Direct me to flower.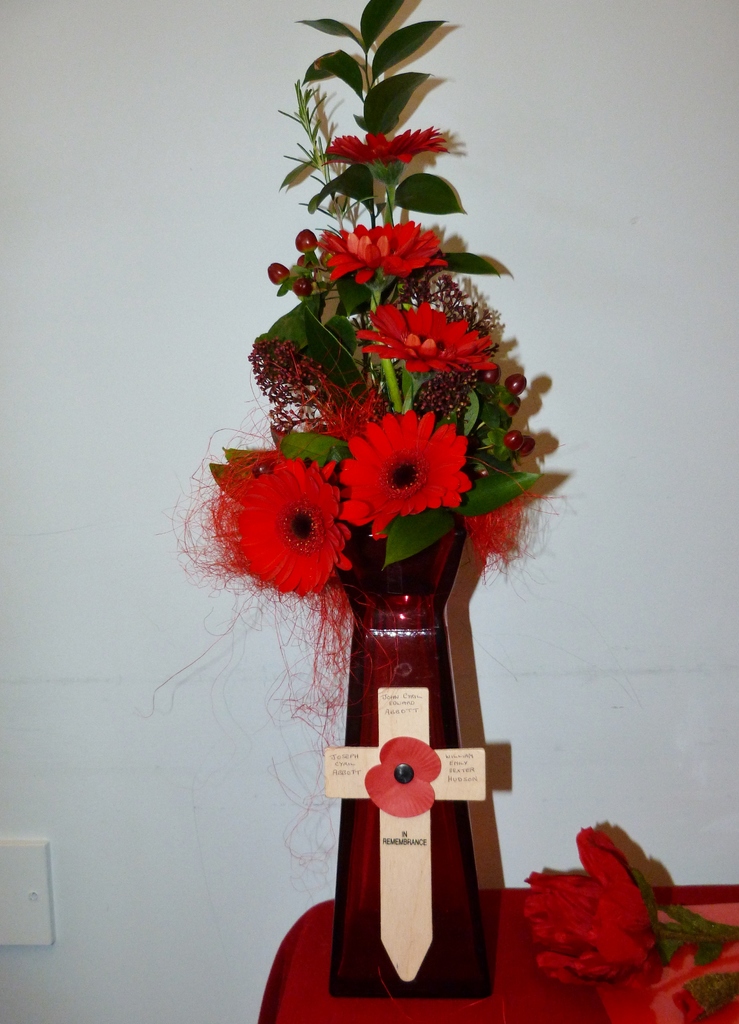
Direction: l=523, t=823, r=663, b=988.
